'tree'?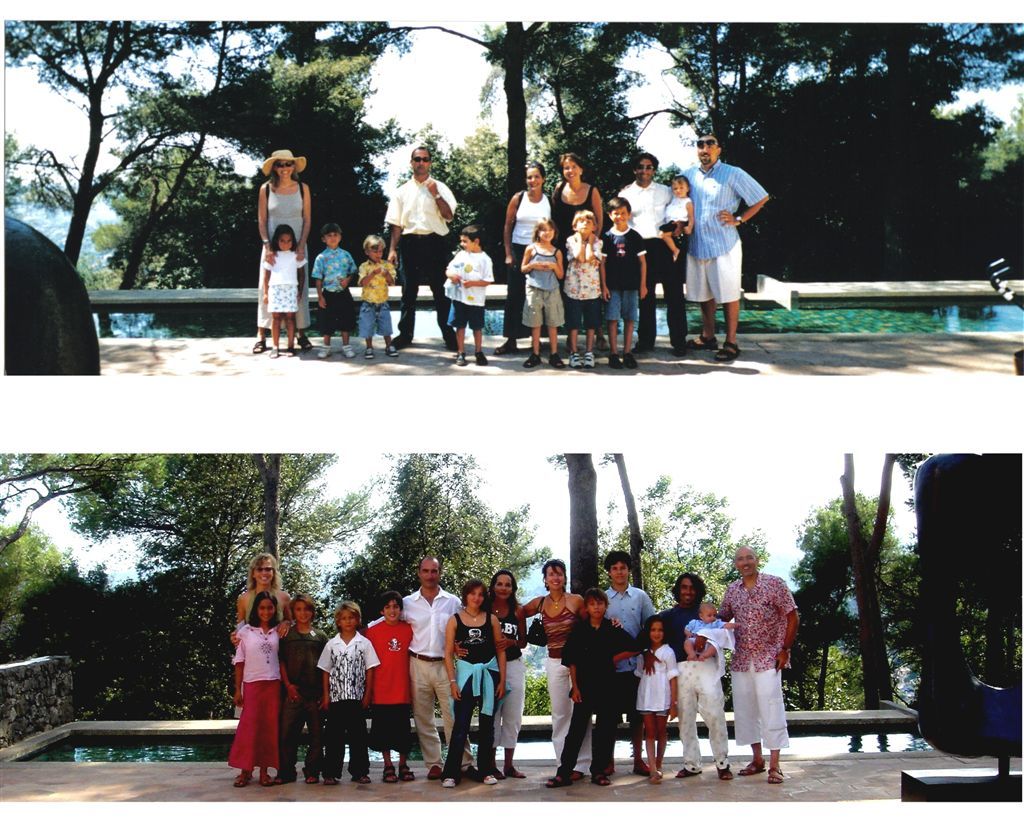
0 446 173 553
